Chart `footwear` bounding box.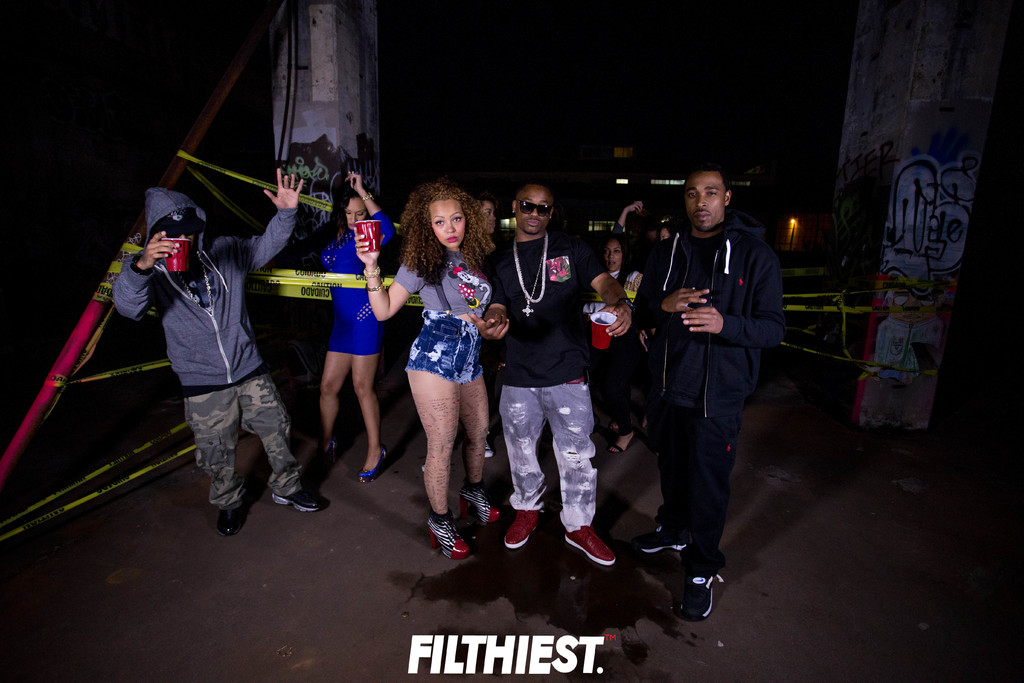
Charted: <box>676,556,725,622</box>.
